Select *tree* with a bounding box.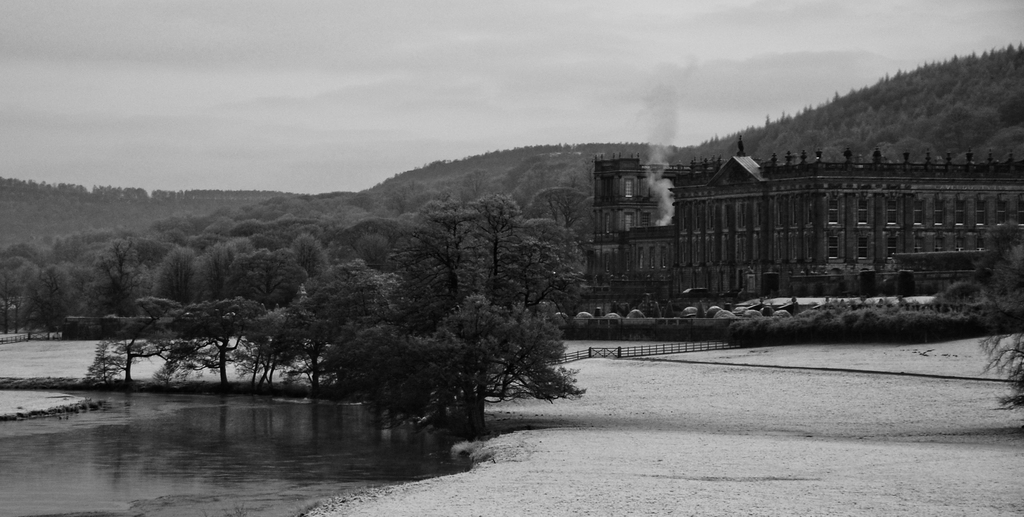
bbox(159, 294, 282, 381).
